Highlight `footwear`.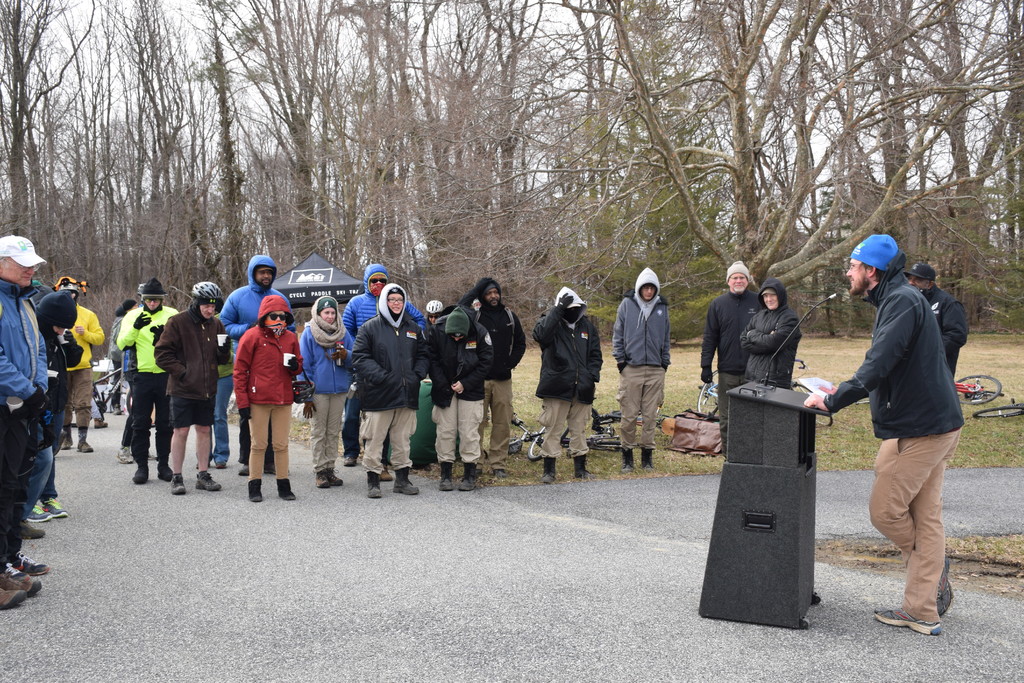
Highlighted region: [left=541, top=454, right=557, bottom=483].
